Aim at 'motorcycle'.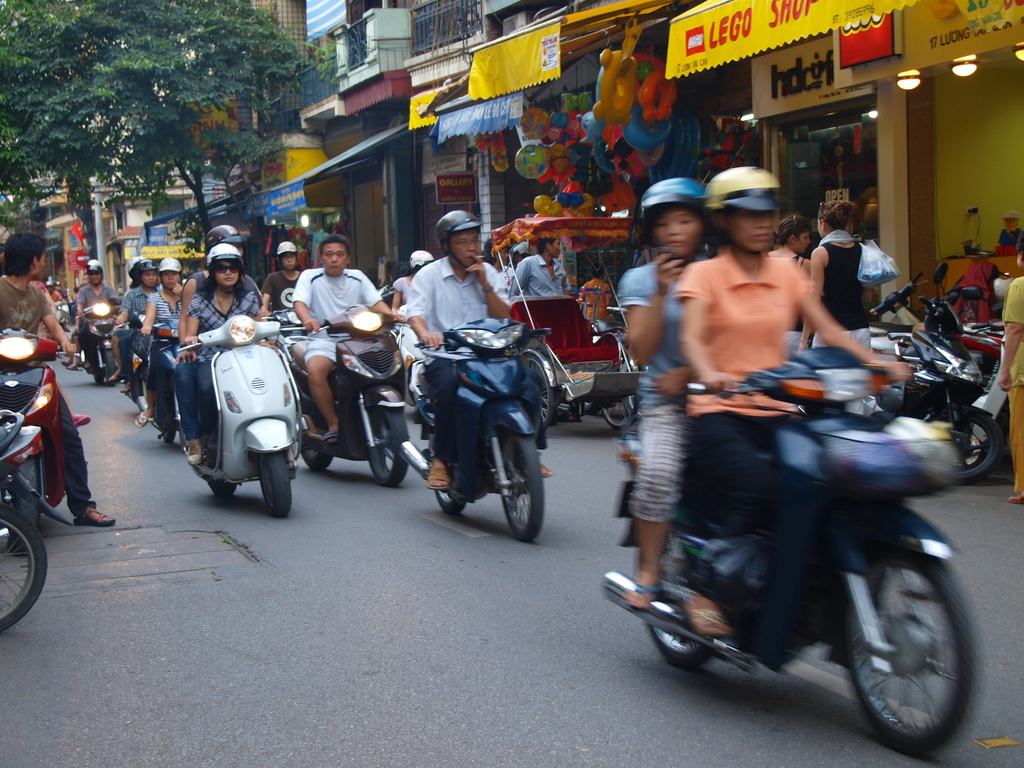
Aimed at box=[138, 318, 179, 442].
